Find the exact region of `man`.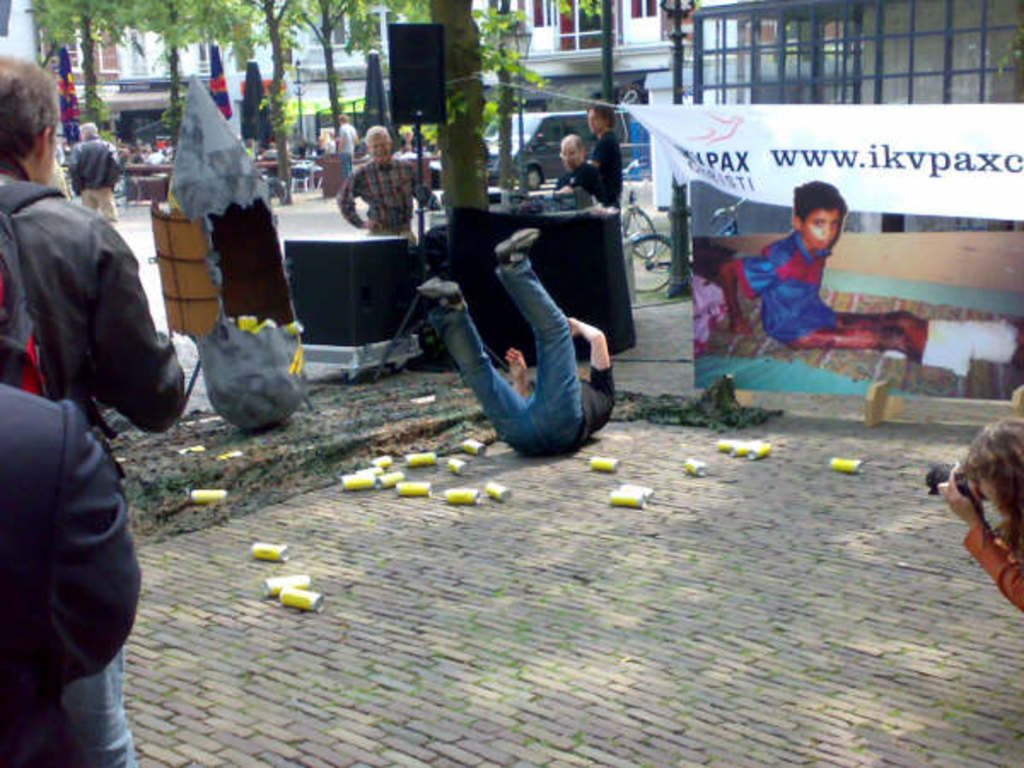
Exact region: x1=582, y1=101, x2=623, y2=208.
